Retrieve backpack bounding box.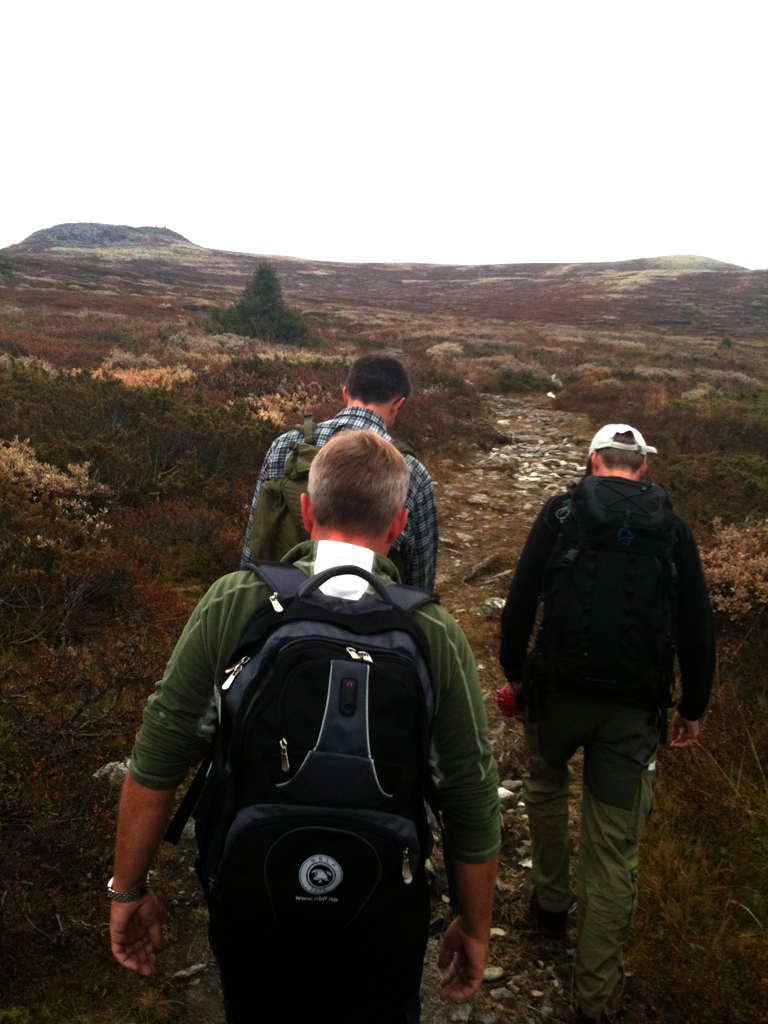
Bounding box: 243:403:424:566.
